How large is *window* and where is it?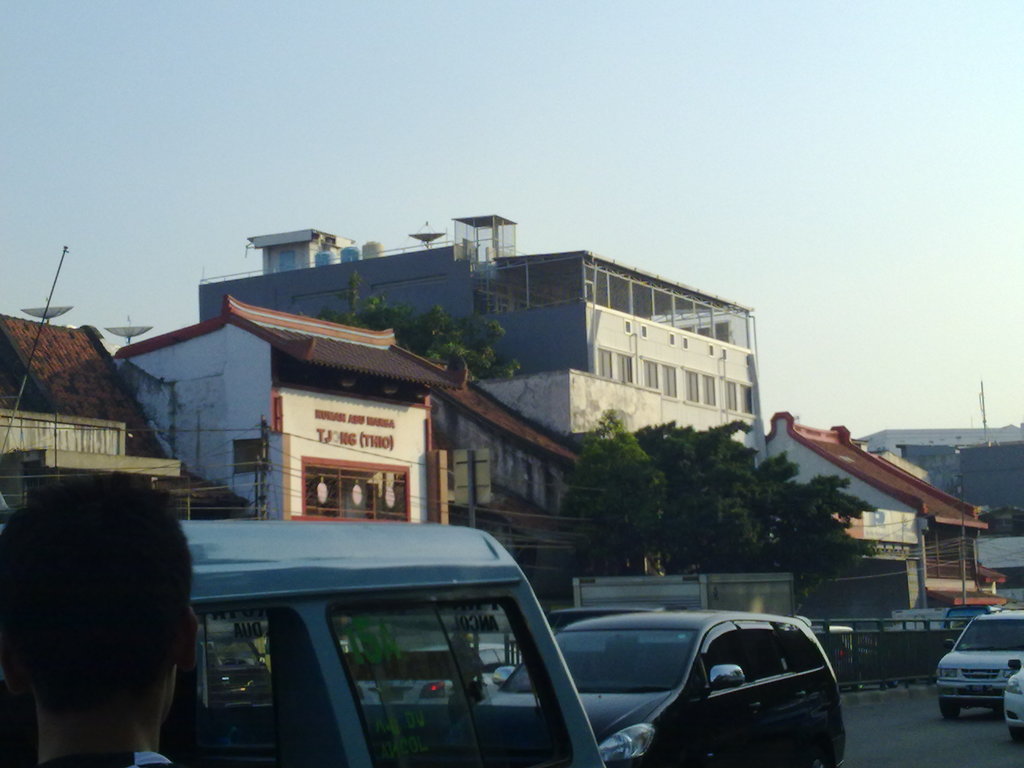
Bounding box: <region>298, 458, 407, 518</region>.
